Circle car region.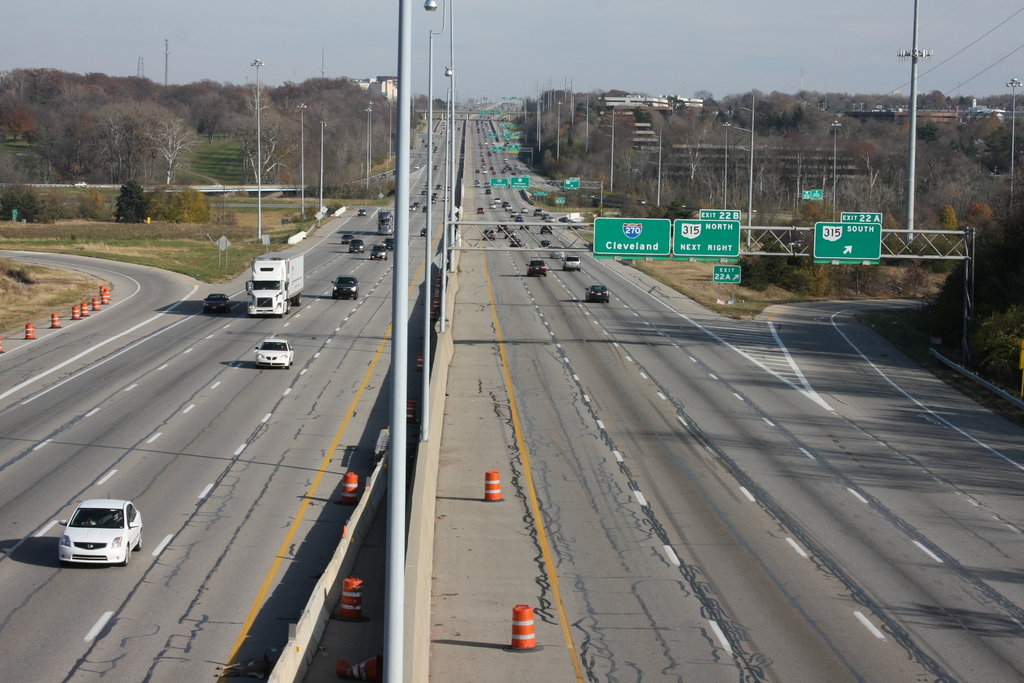
Region: <bbox>384, 240, 392, 247</bbox>.
